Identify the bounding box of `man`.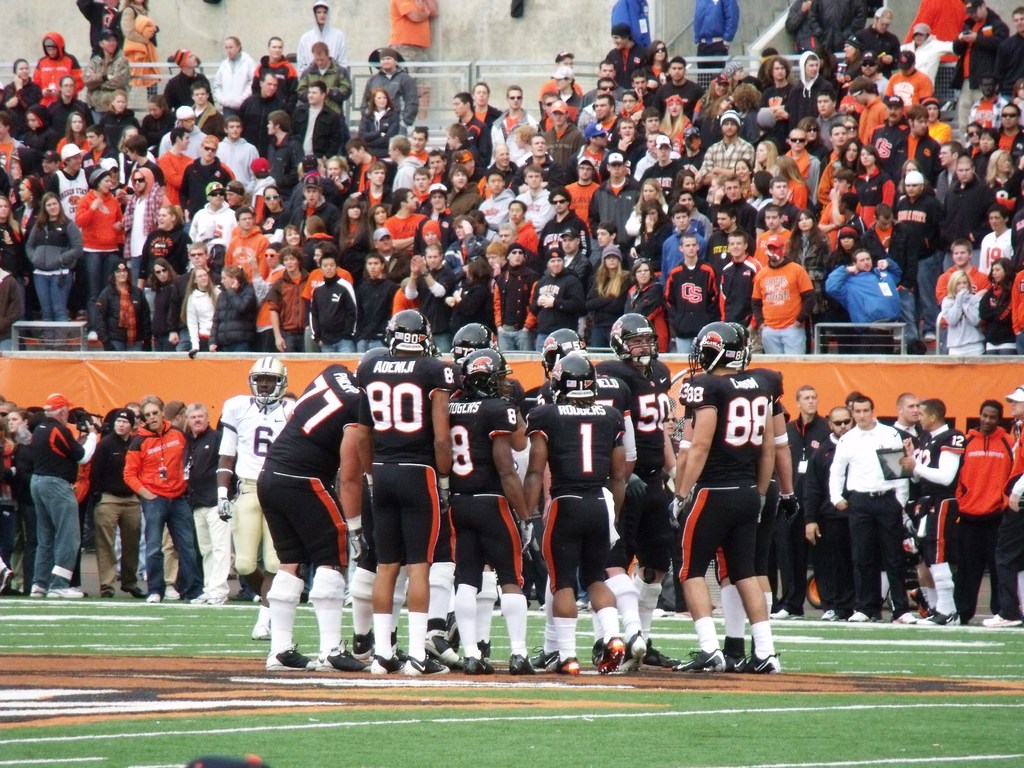
693, 0, 738, 93.
